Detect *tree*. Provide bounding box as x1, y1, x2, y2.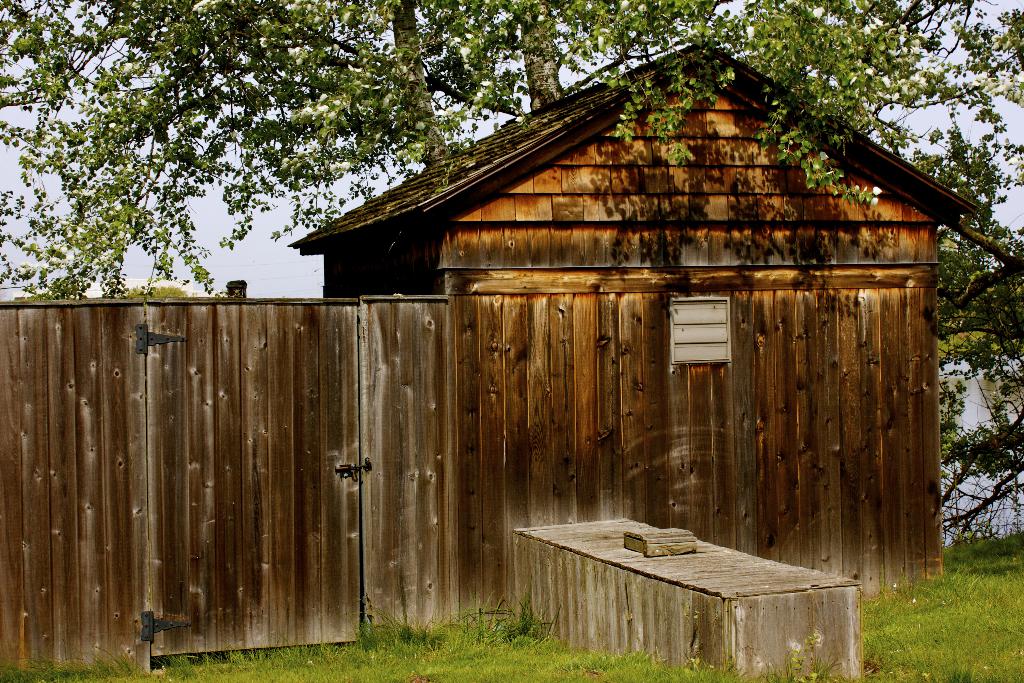
0, 0, 1023, 550.
